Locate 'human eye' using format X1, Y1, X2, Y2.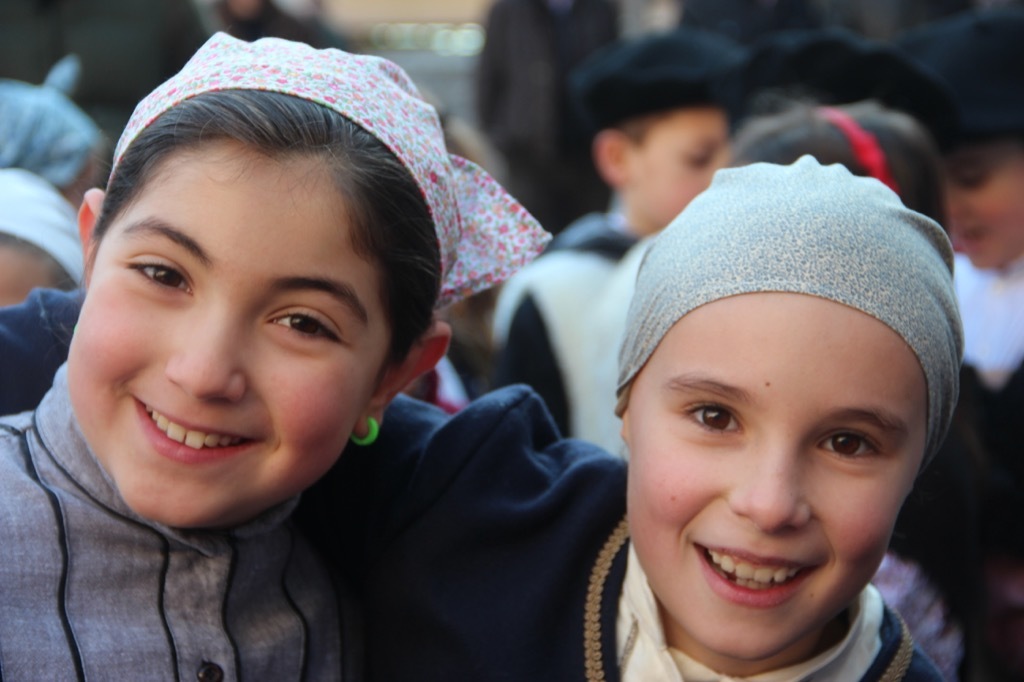
671, 401, 756, 439.
